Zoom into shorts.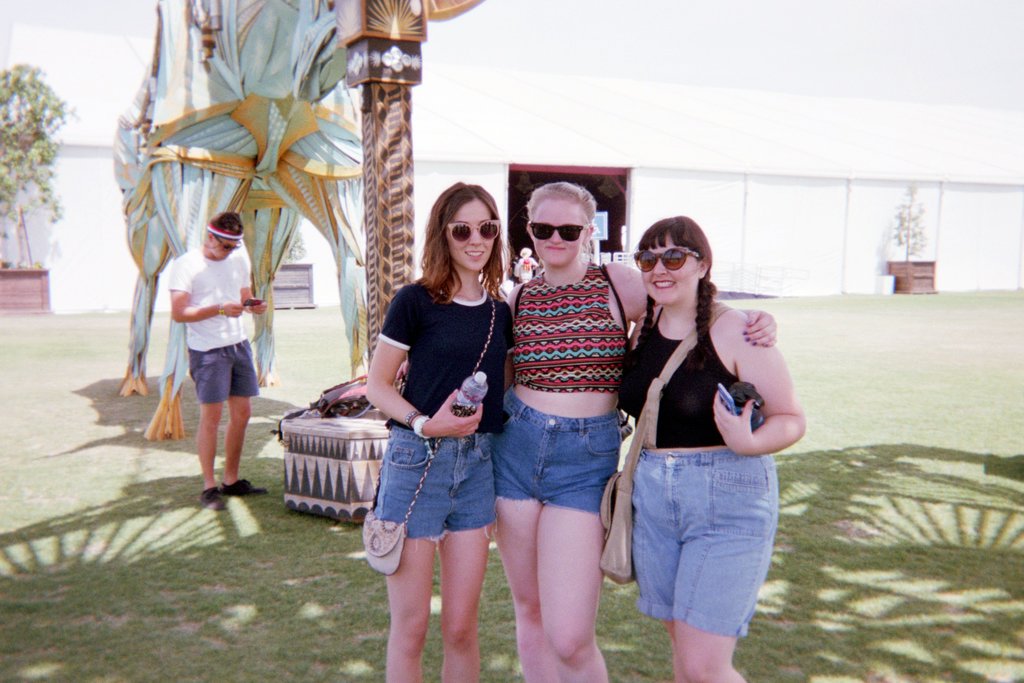
Zoom target: crop(631, 447, 779, 639).
